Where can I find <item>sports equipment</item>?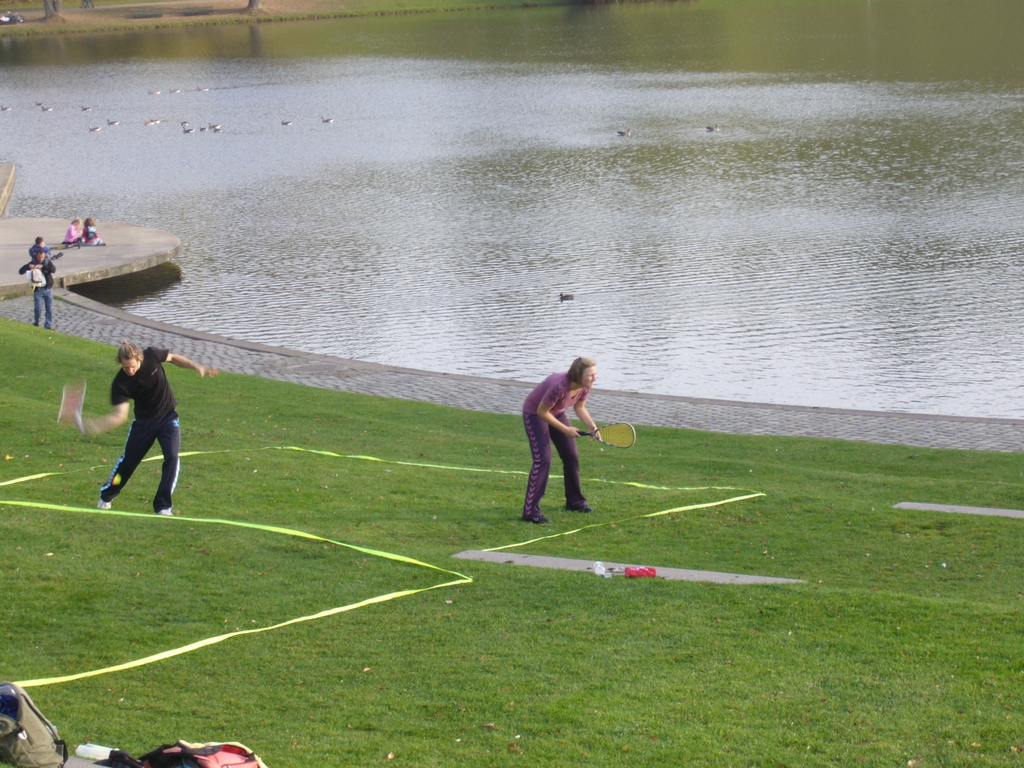
You can find it at bbox=[577, 422, 638, 452].
